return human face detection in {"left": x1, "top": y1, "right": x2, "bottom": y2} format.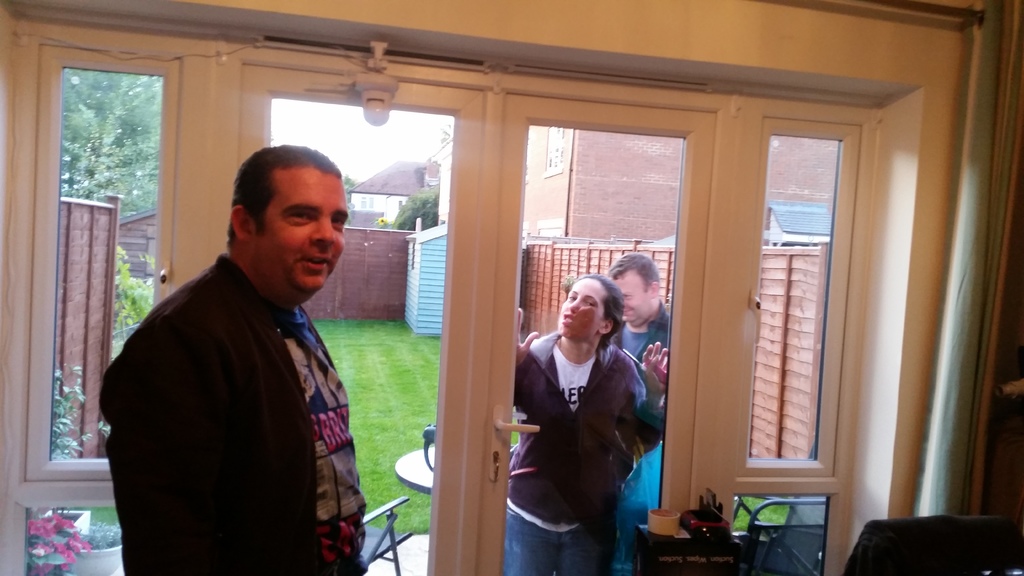
{"left": 556, "top": 280, "right": 610, "bottom": 342}.
